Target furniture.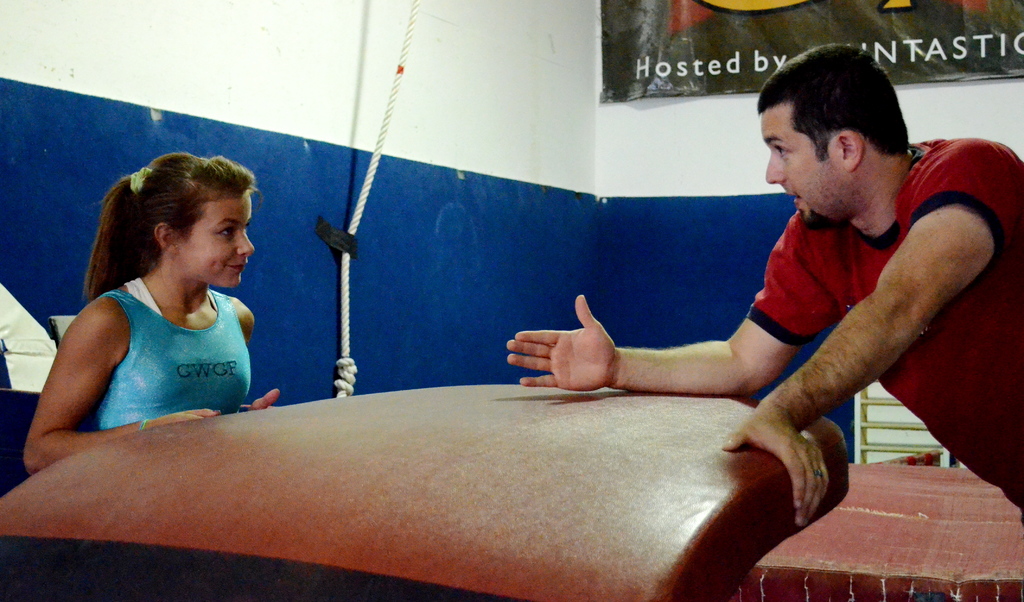
Target region: pyautogui.locateOnScreen(0, 383, 847, 601).
